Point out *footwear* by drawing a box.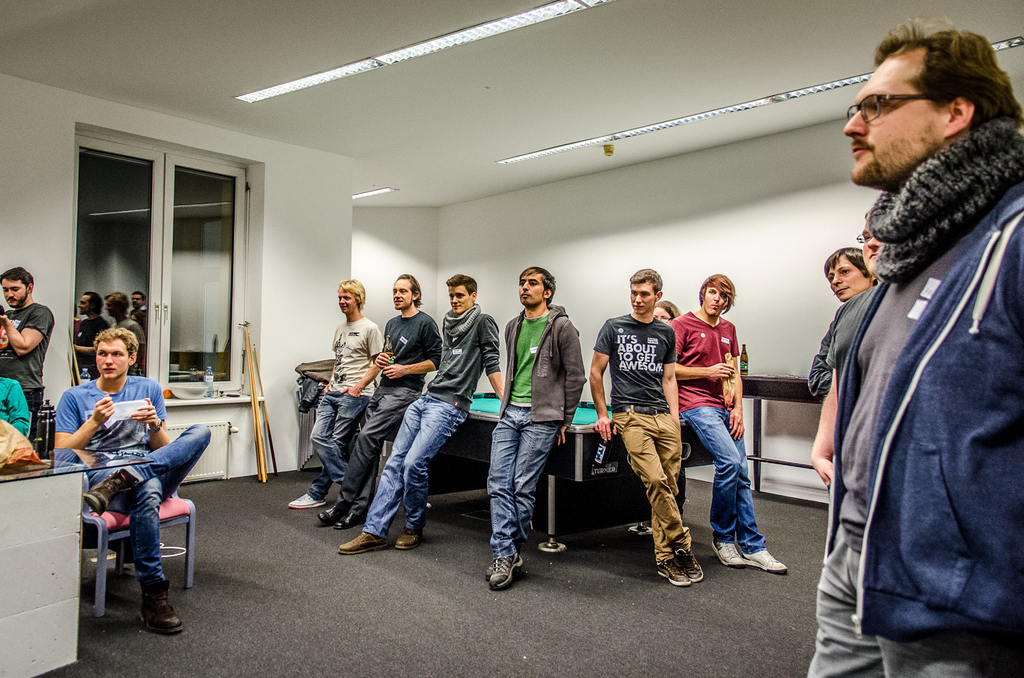
bbox=[79, 467, 131, 516].
